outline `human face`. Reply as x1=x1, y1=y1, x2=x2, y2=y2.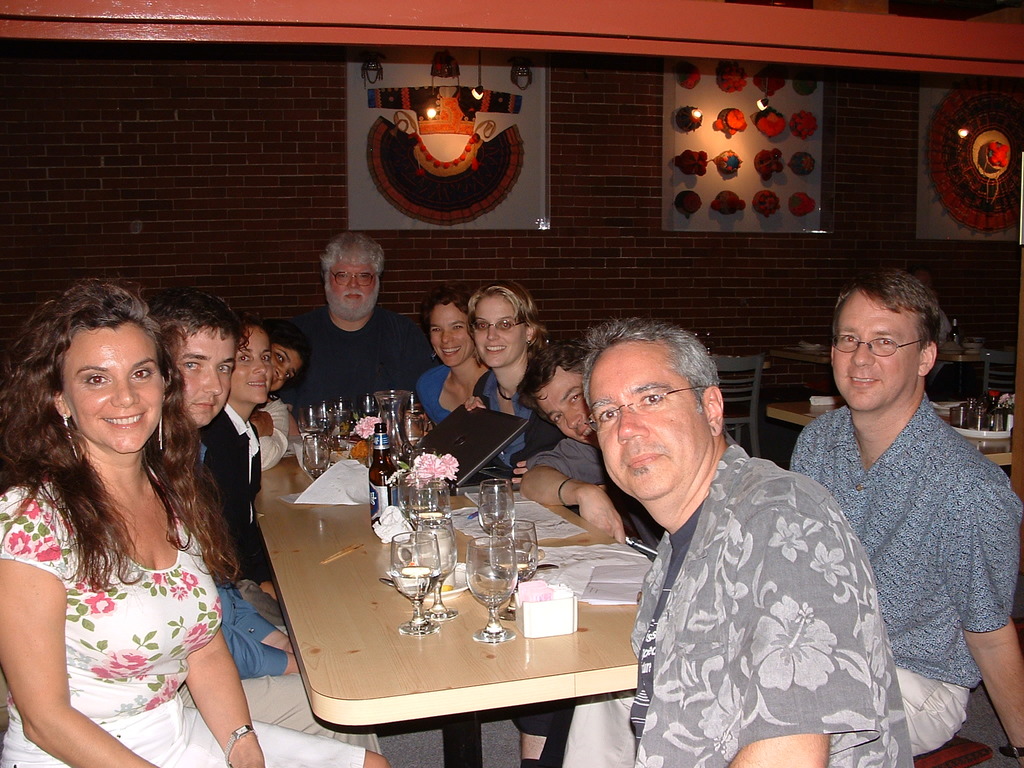
x1=583, y1=339, x2=715, y2=504.
